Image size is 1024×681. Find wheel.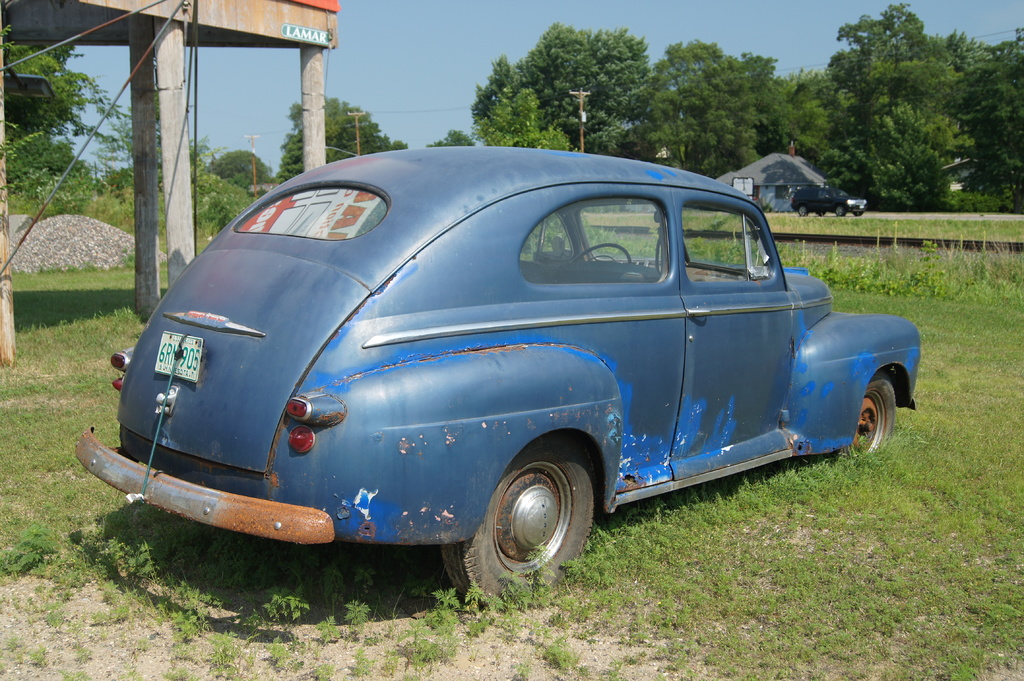
bbox=(568, 243, 631, 268).
